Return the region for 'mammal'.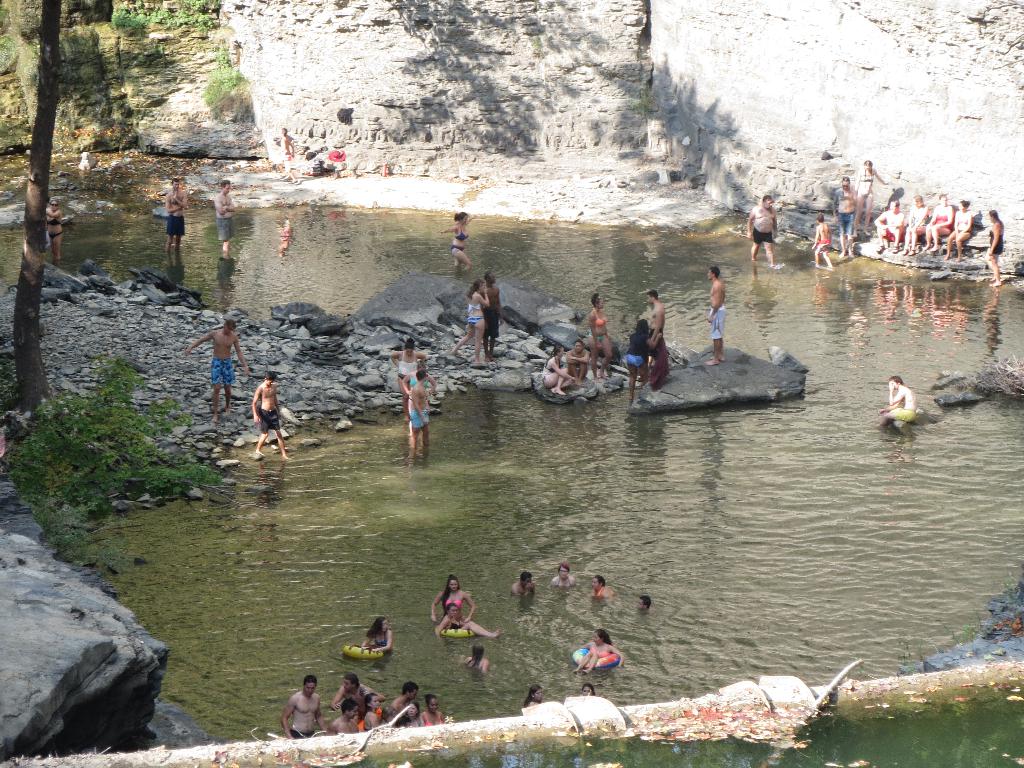
x1=832, y1=177, x2=856, y2=255.
